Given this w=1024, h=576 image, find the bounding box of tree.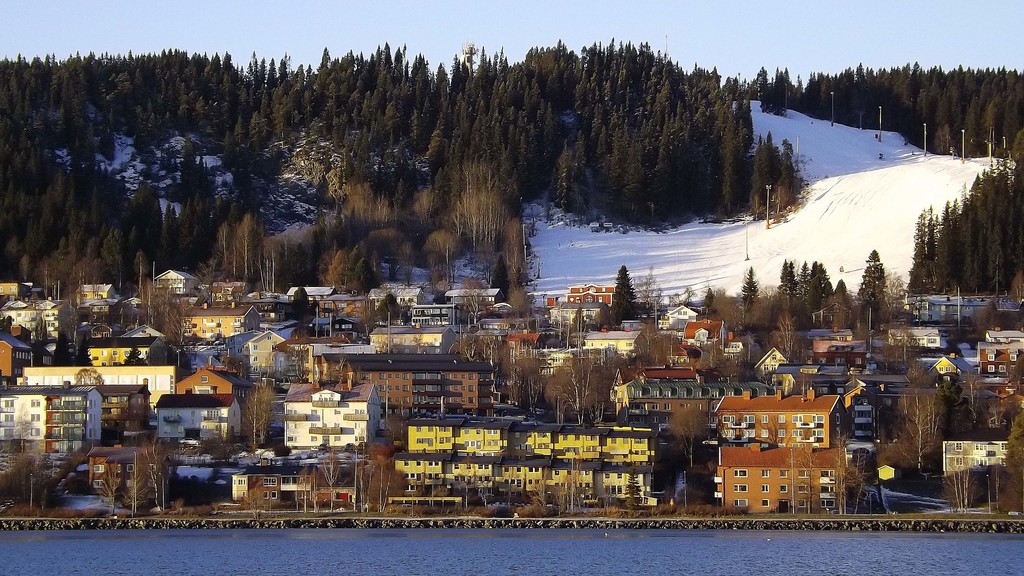
858:248:886:323.
